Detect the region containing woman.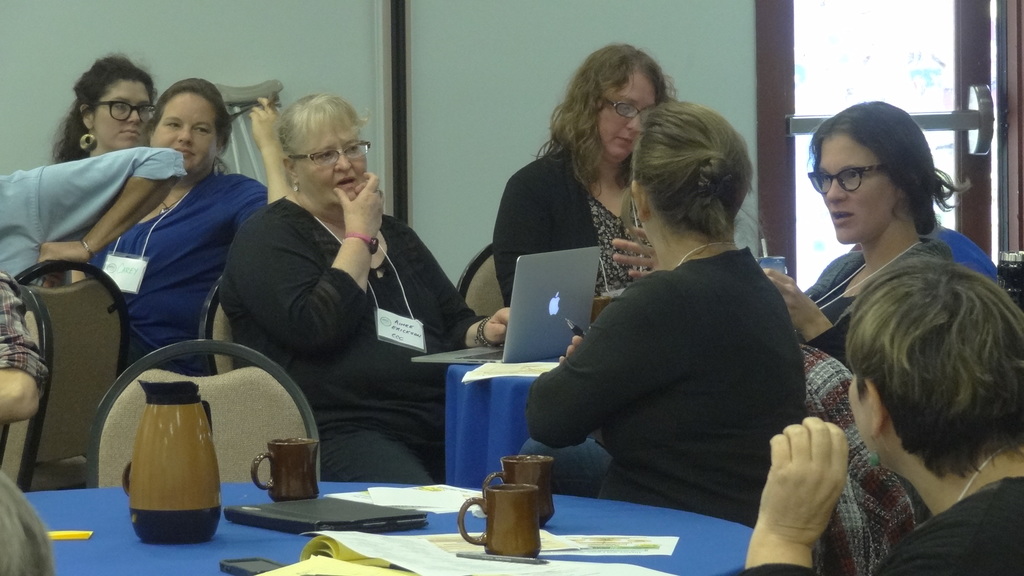
776 89 1016 371.
